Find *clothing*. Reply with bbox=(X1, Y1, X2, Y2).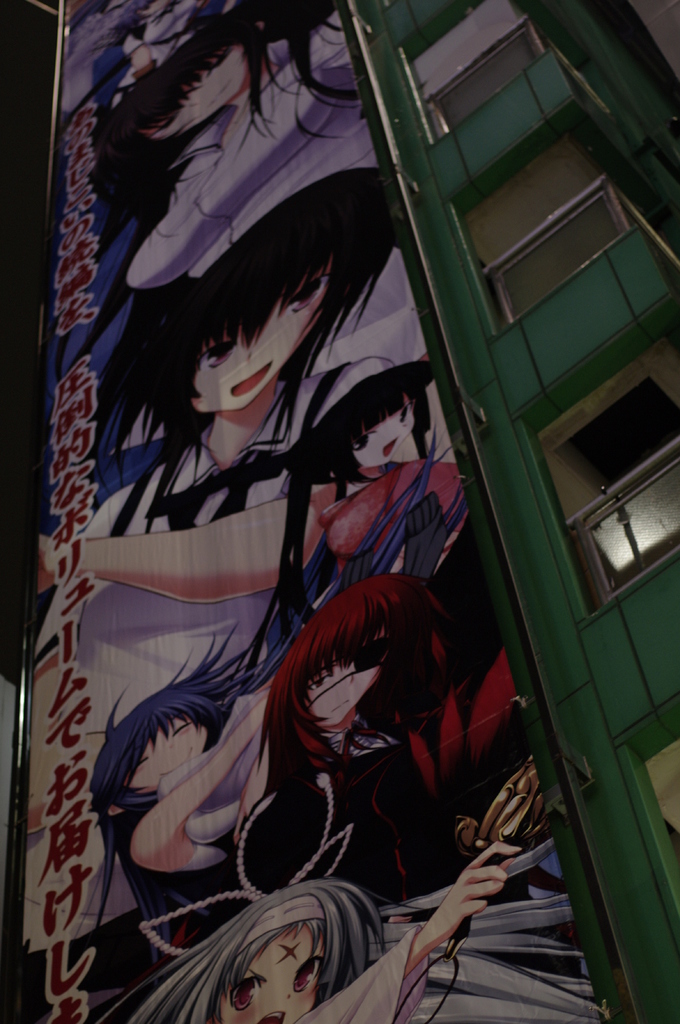
bbox=(291, 921, 429, 1023).
